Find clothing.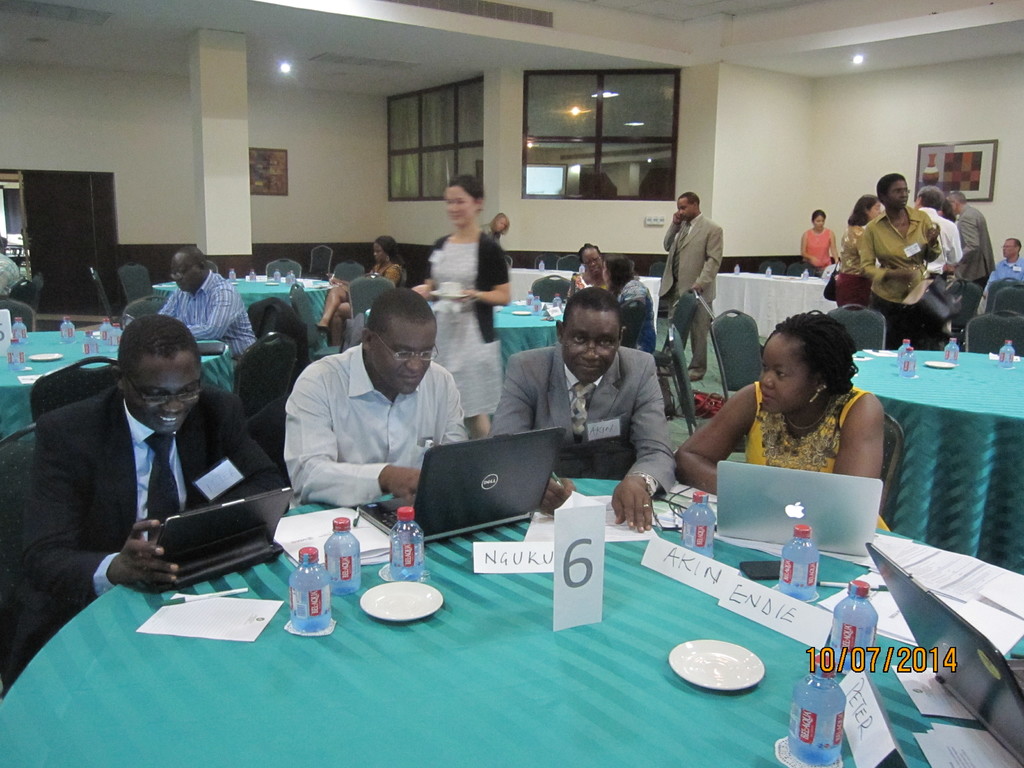
[x1=742, y1=382, x2=892, y2=529].
